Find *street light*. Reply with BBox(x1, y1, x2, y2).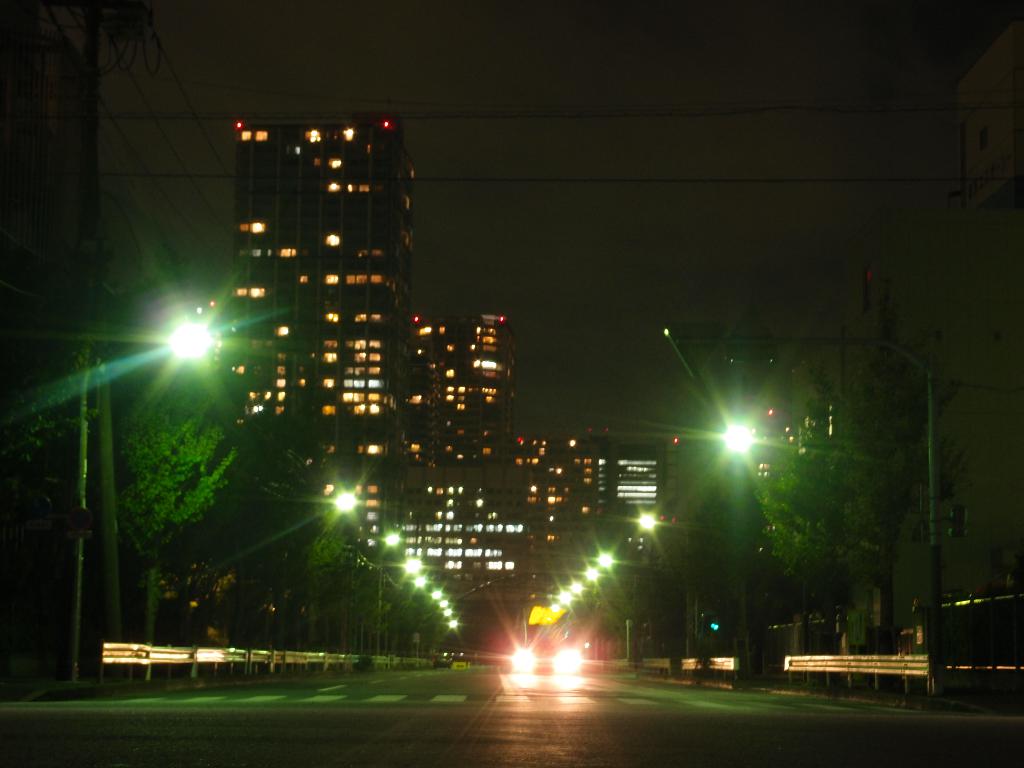
BBox(69, 314, 209, 684).
